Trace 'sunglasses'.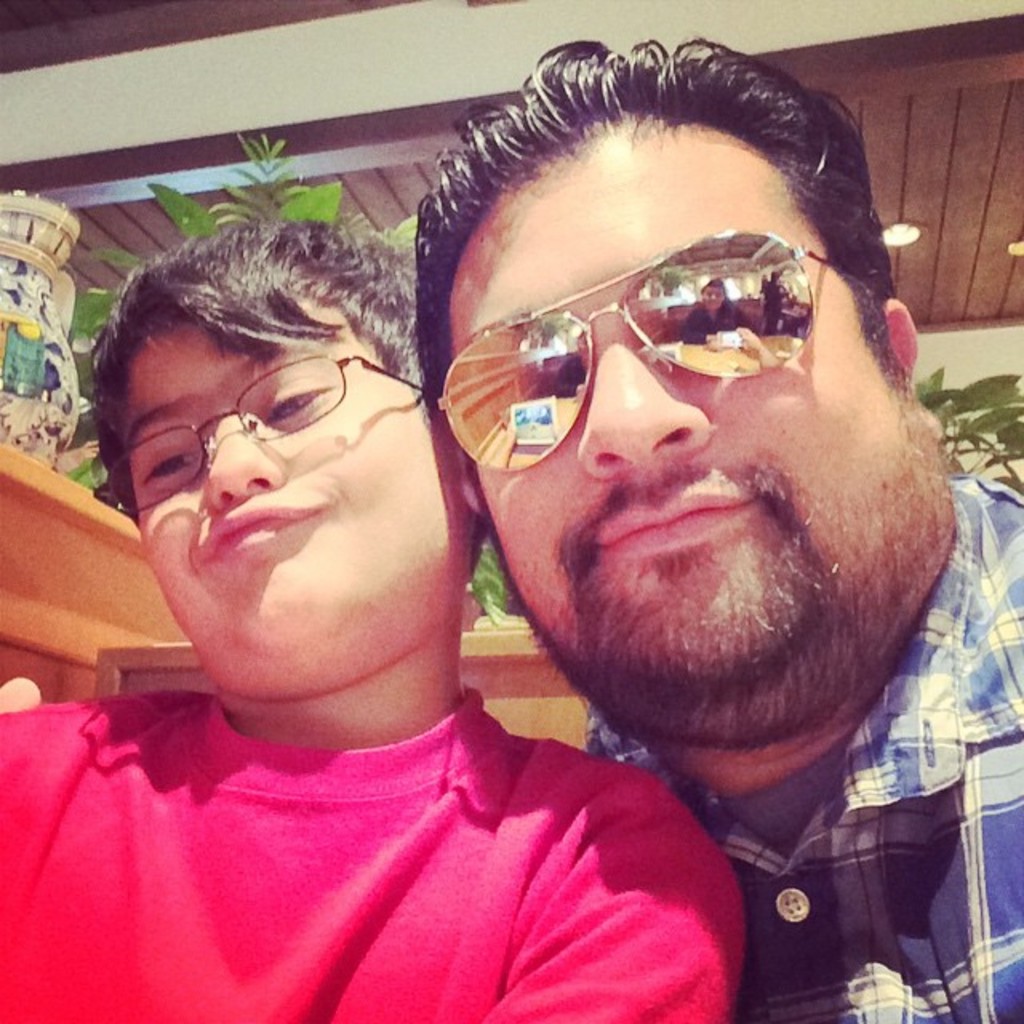
Traced to left=435, top=230, right=864, bottom=477.
